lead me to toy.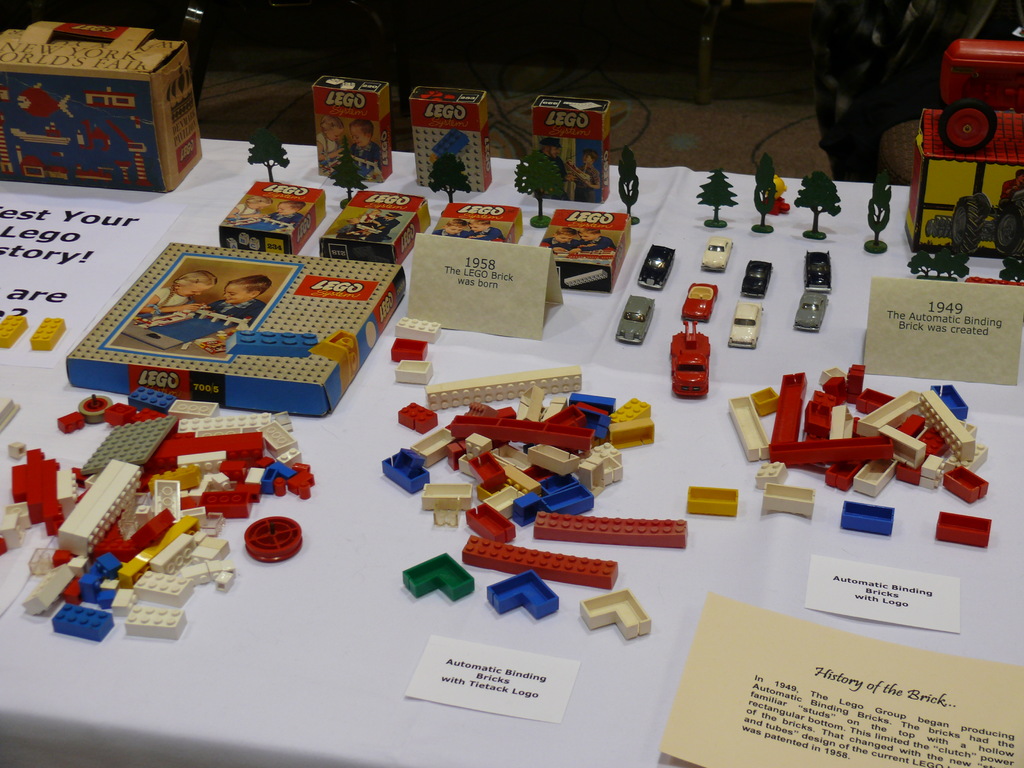
Lead to rect(937, 466, 989, 503).
